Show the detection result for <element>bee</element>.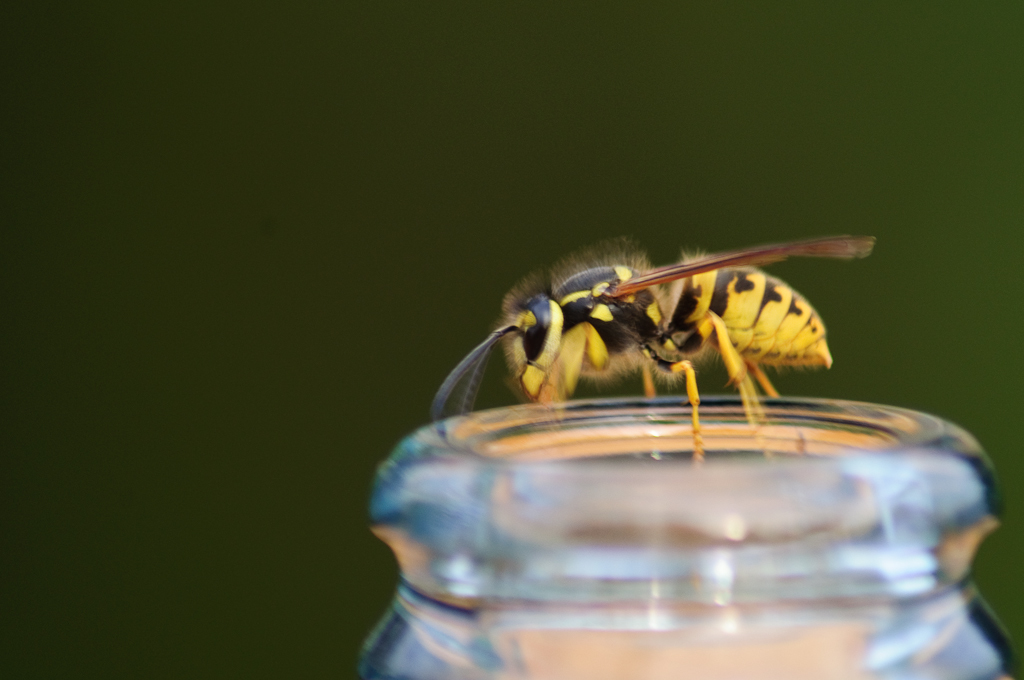
{"x1": 446, "y1": 214, "x2": 893, "y2": 441}.
